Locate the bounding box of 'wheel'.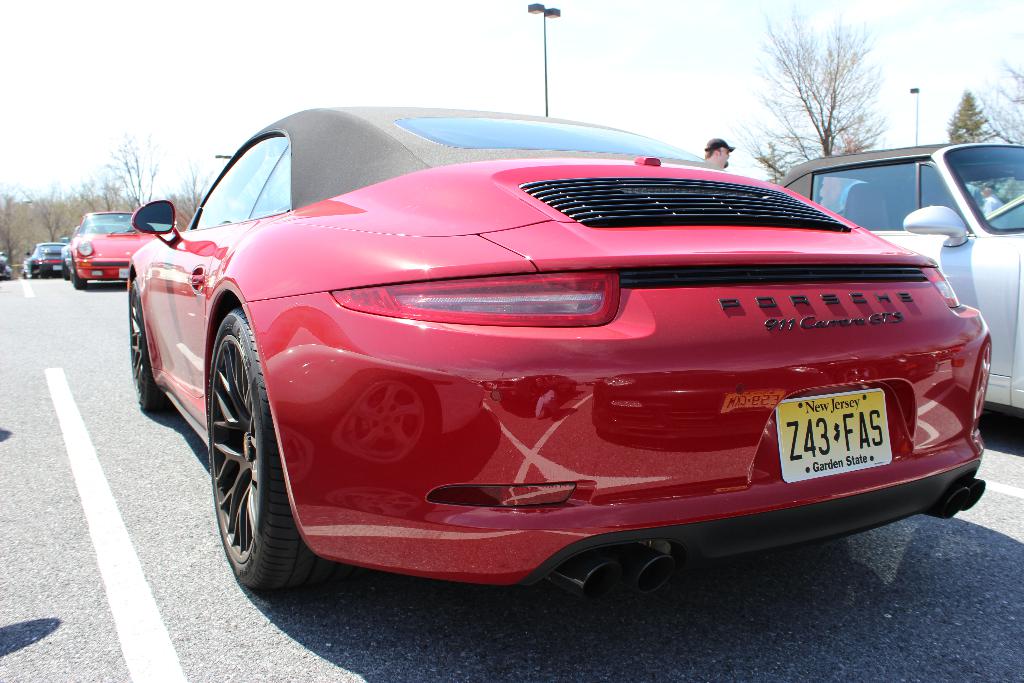
Bounding box: <bbox>74, 264, 88, 288</bbox>.
